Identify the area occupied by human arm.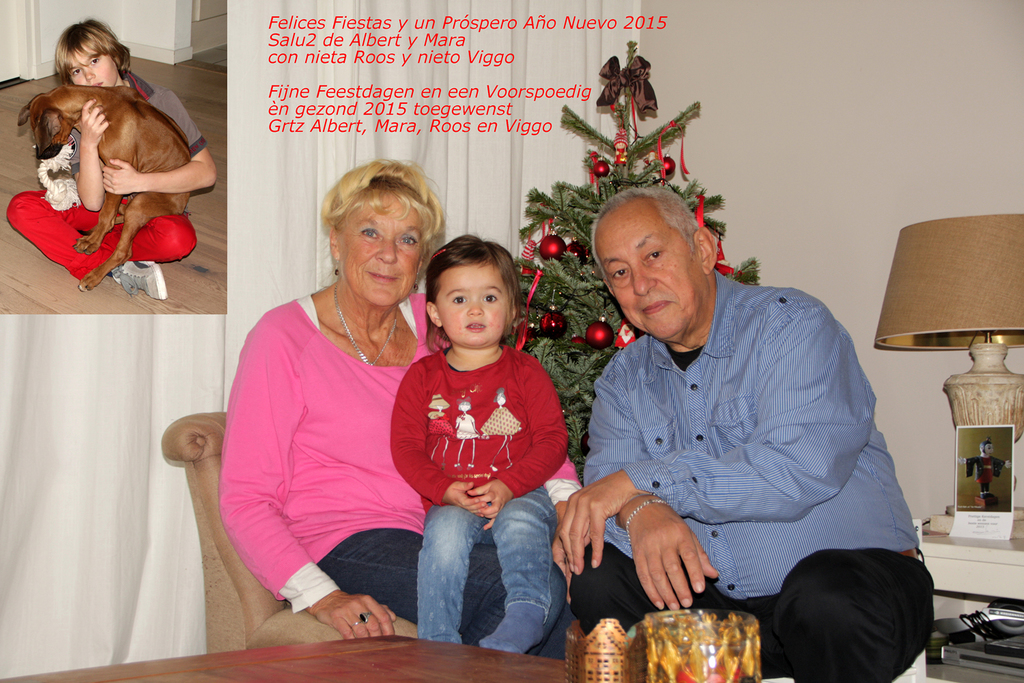
Area: (110,93,223,198).
